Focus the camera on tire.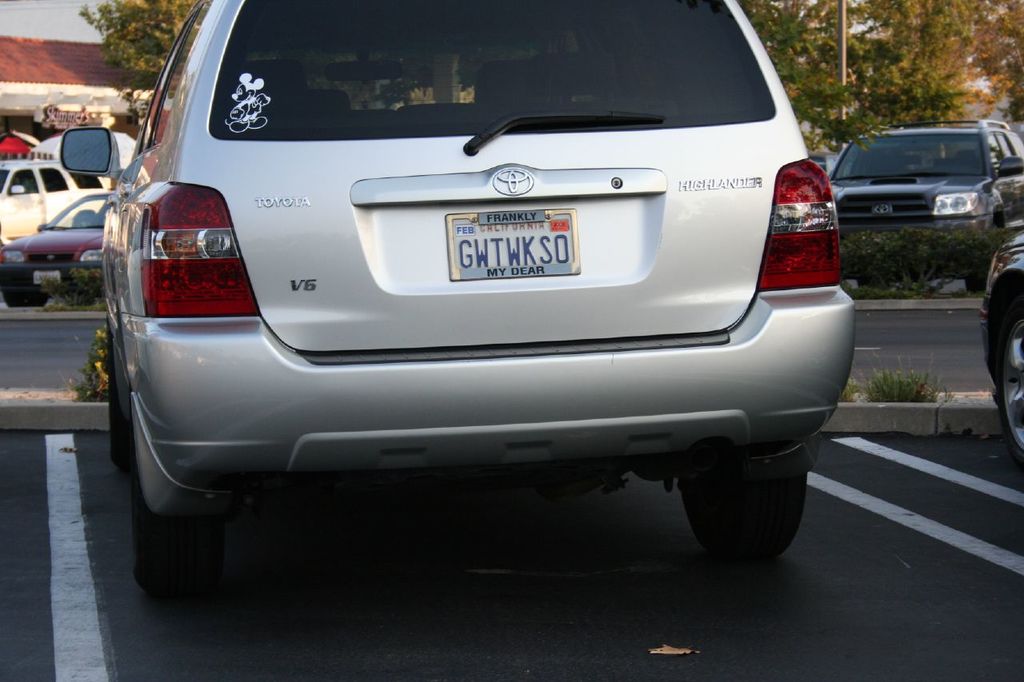
Focus region: [4, 290, 49, 309].
